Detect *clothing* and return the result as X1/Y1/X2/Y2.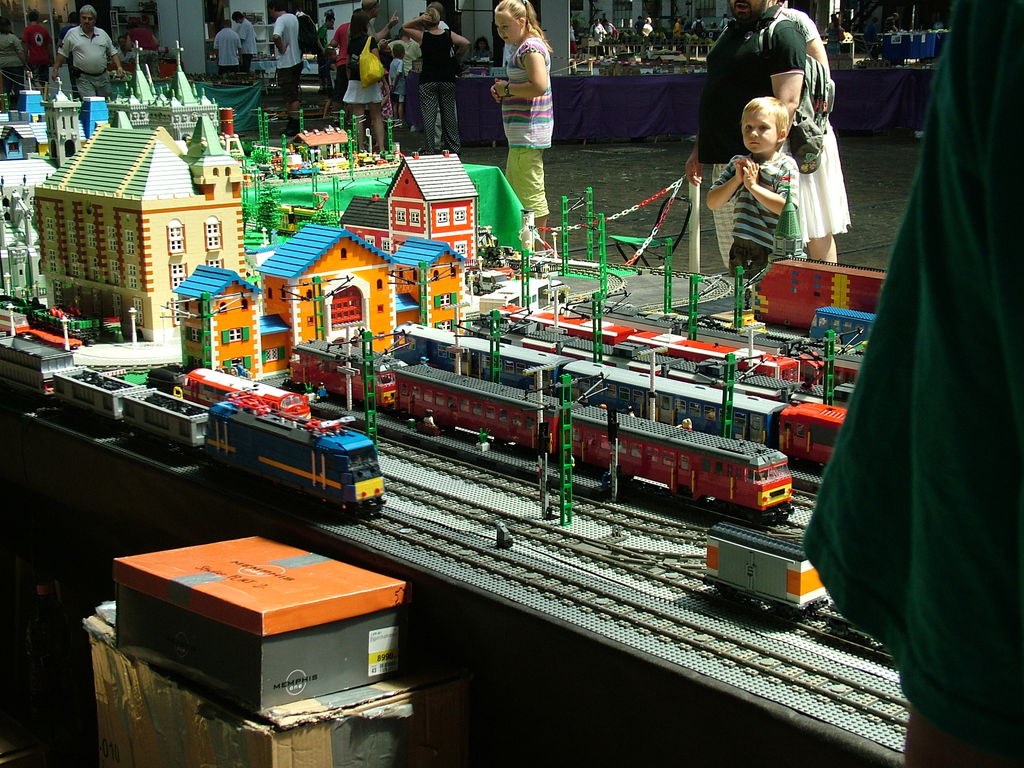
68/61/75/100.
